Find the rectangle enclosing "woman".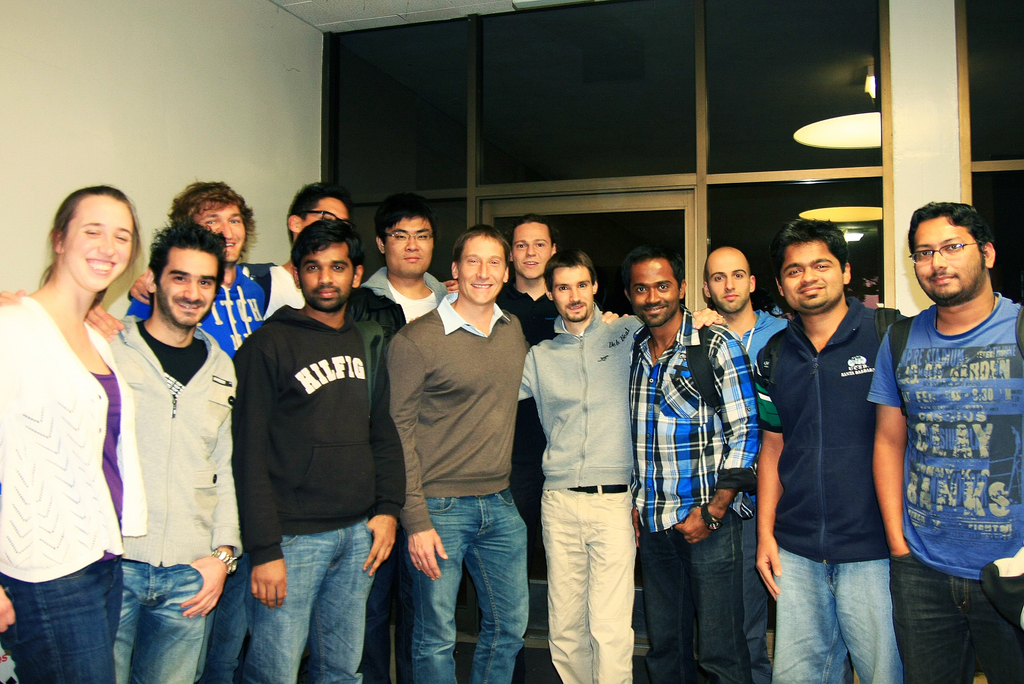
locate(2, 180, 175, 665).
